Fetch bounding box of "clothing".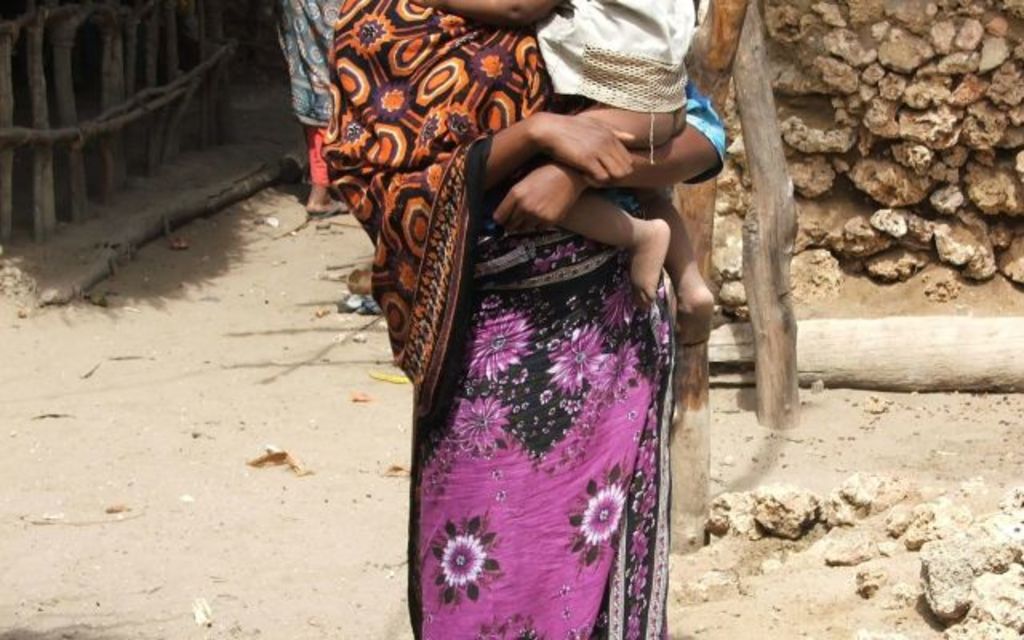
Bbox: crop(312, 0, 680, 619).
